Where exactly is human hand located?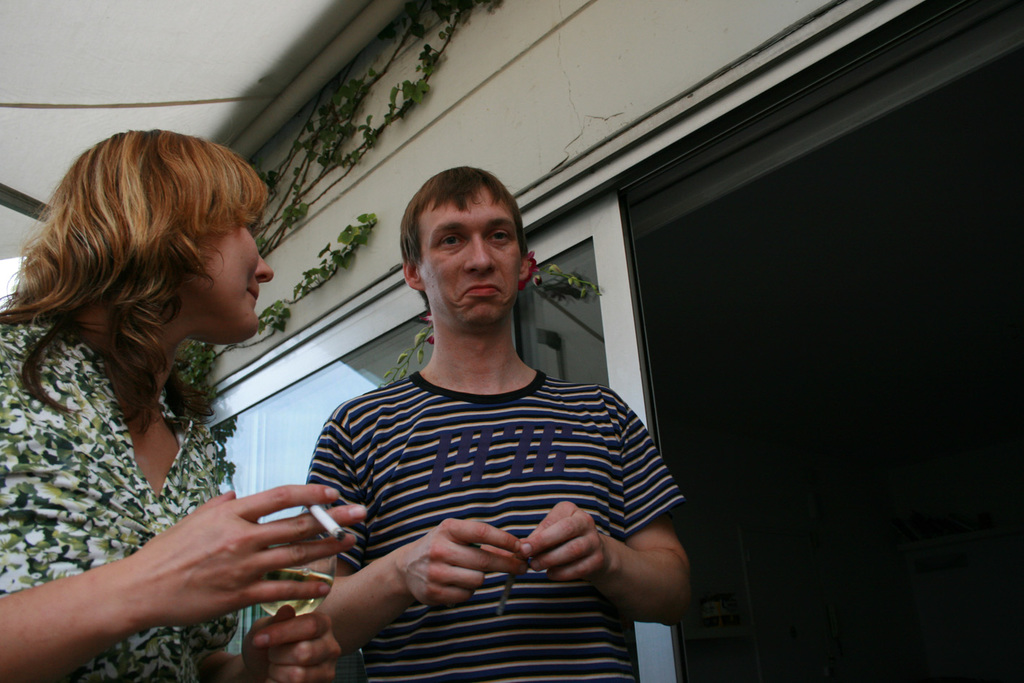
Its bounding box is {"left": 241, "top": 605, "right": 342, "bottom": 682}.
